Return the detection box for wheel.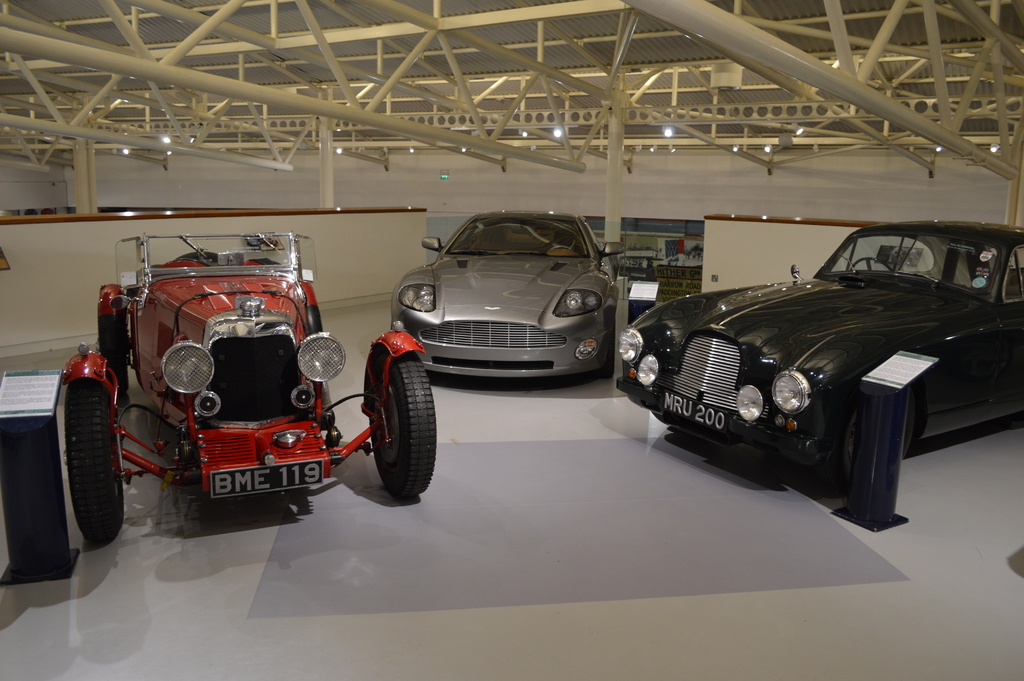
box=[45, 381, 109, 557].
